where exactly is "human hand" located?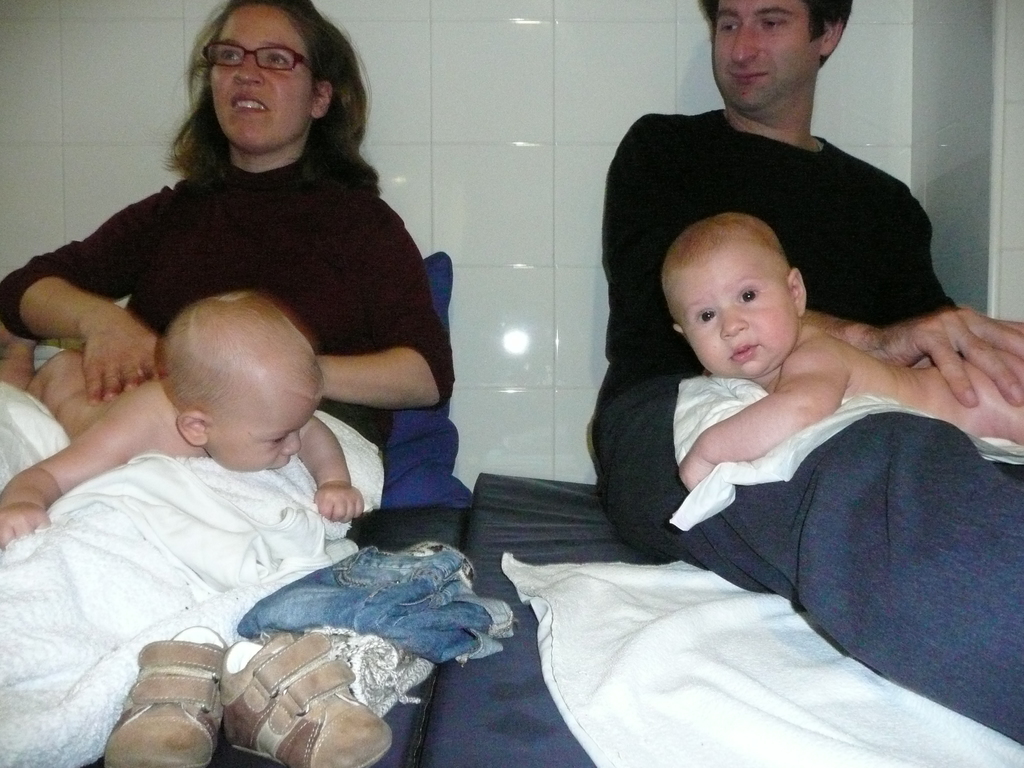
Its bounding box is bbox(0, 502, 52, 545).
